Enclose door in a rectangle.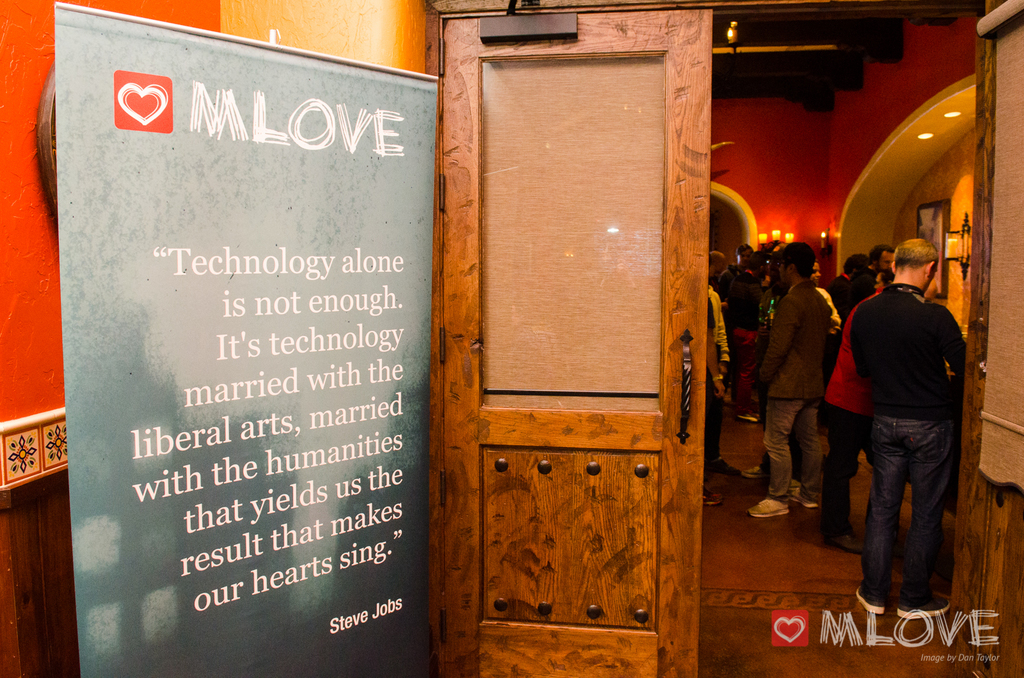
<region>949, 0, 1023, 677</region>.
